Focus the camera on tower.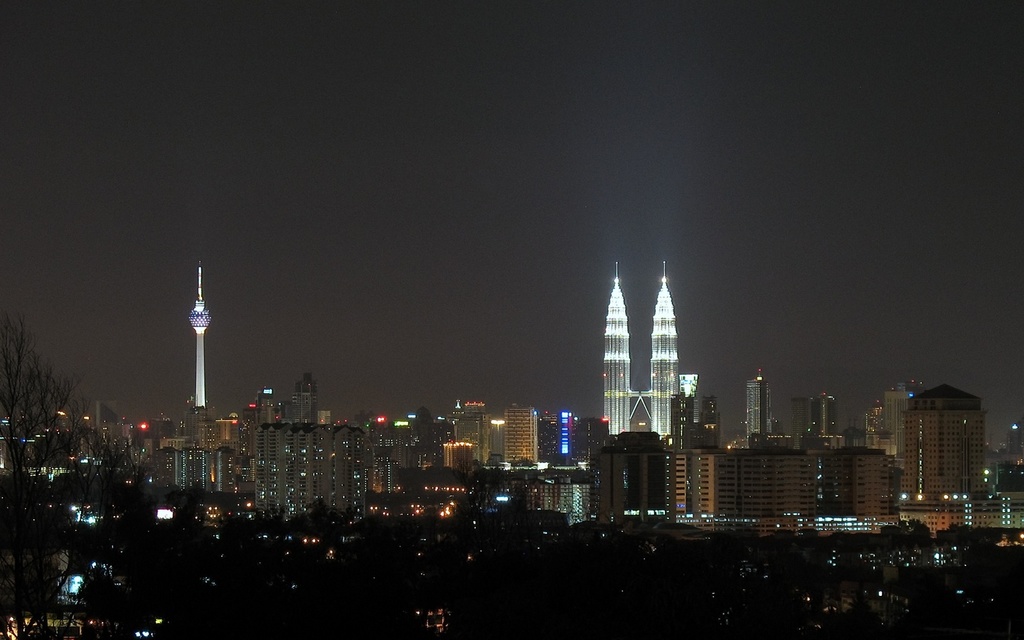
Focus region: region(177, 447, 208, 491).
